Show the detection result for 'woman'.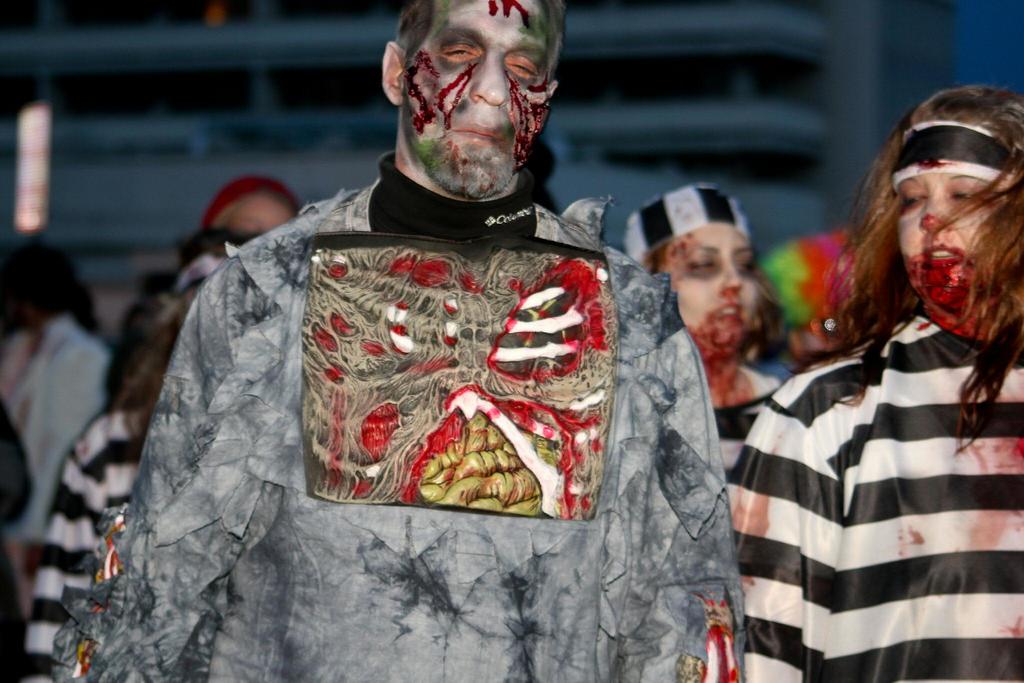
626,181,783,476.
